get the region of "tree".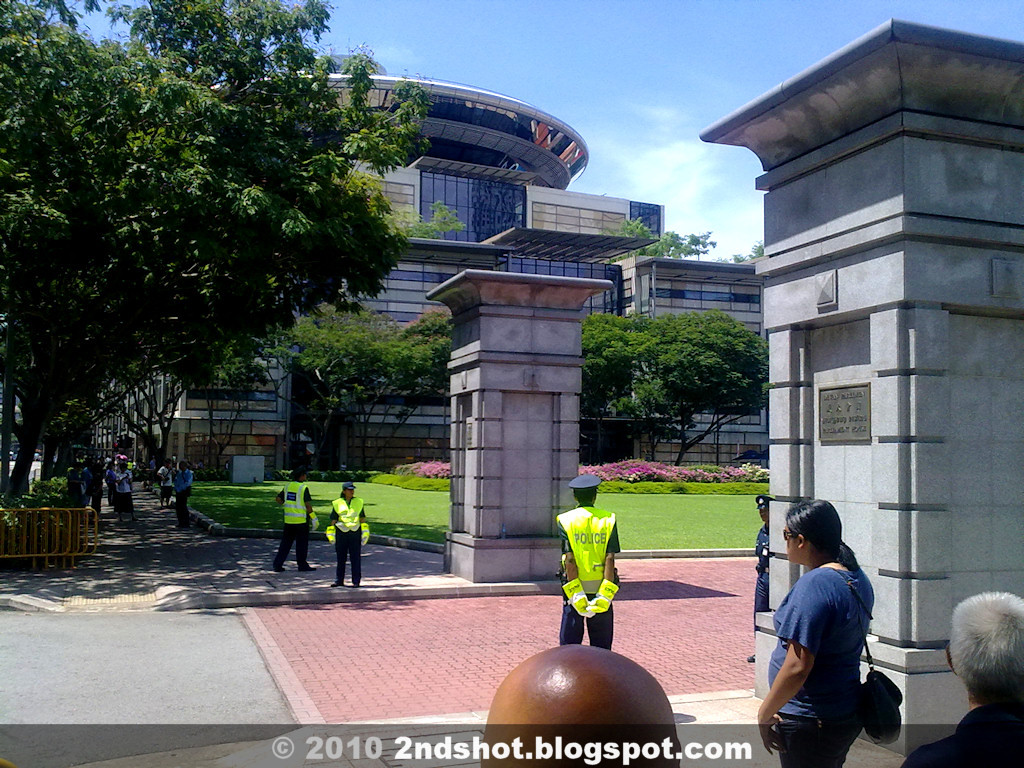
crop(721, 241, 764, 260).
